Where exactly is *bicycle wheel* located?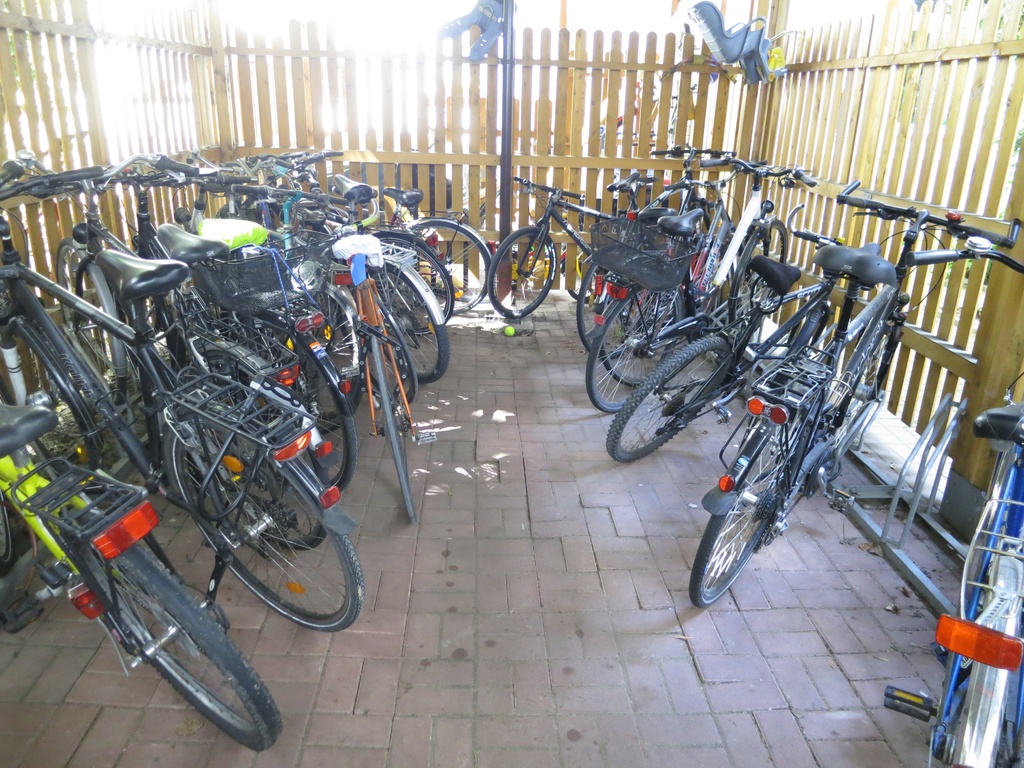
Its bounding box is locate(61, 532, 289, 750).
